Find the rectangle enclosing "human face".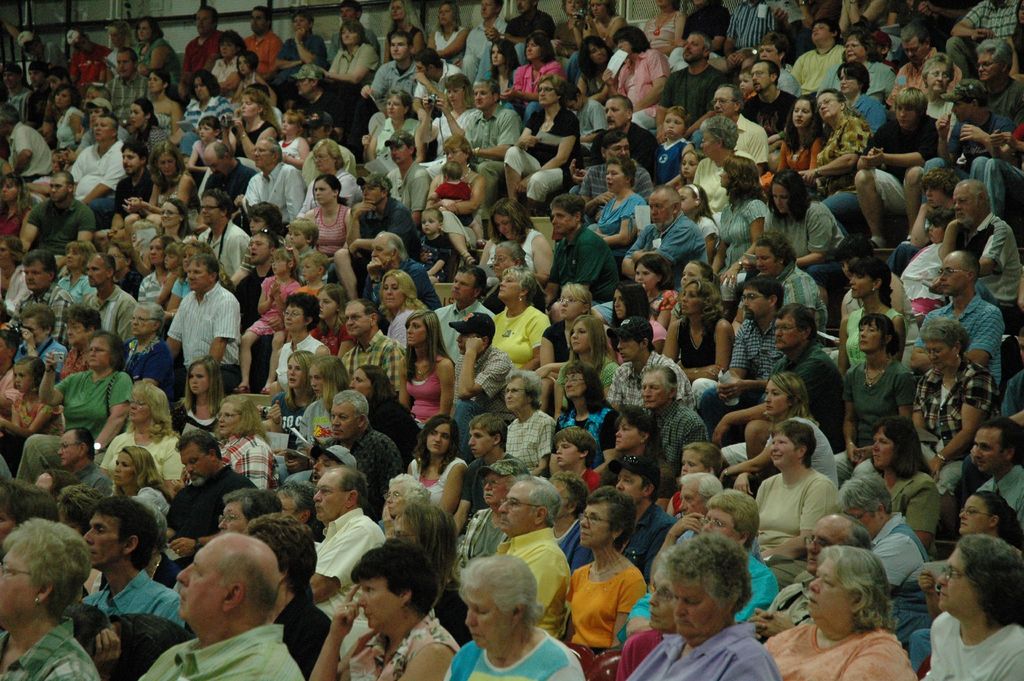
(951,185,981,220).
